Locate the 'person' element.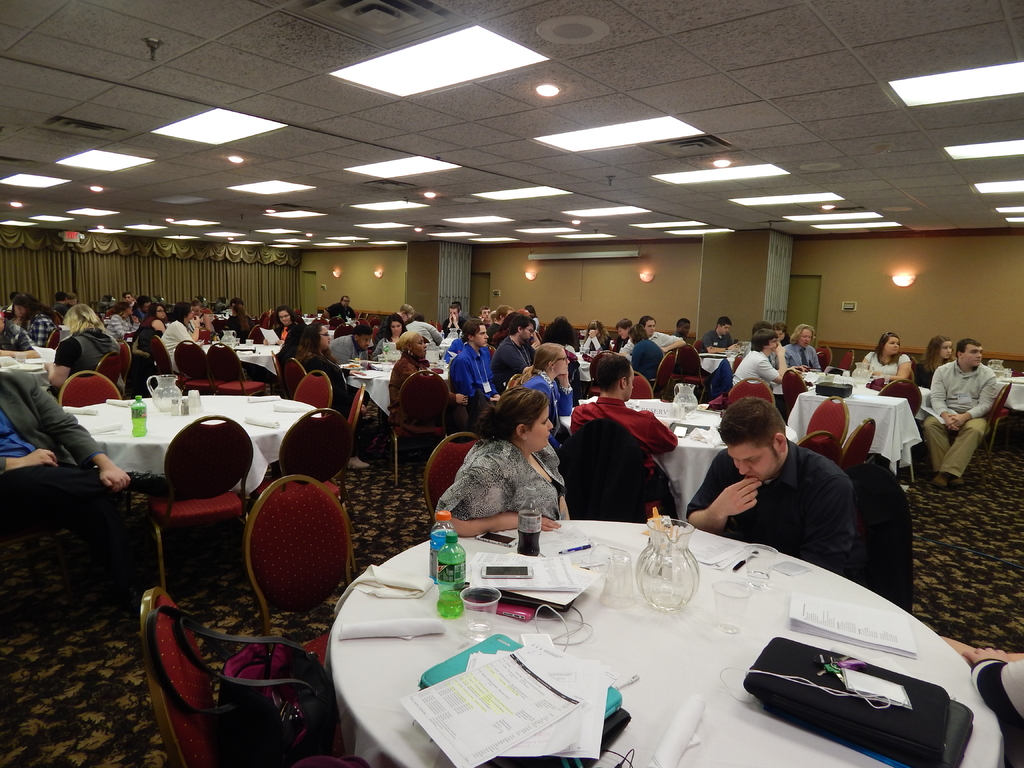
Element bbox: 223, 300, 253, 340.
